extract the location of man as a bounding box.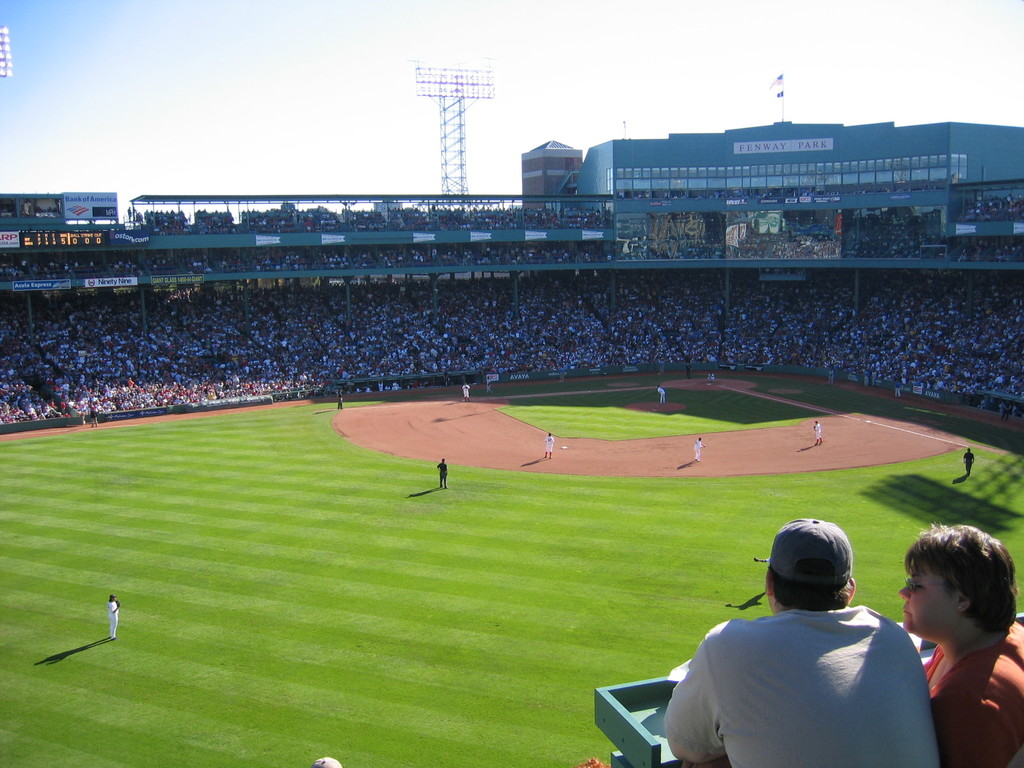
box=[546, 431, 559, 458].
